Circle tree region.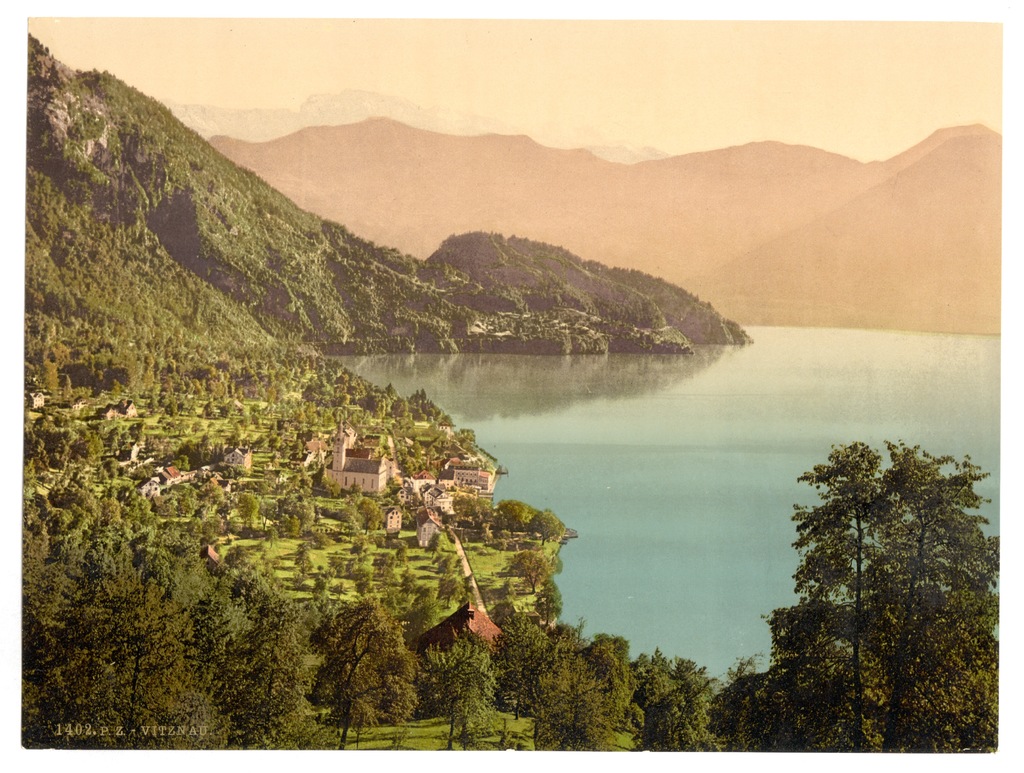
Region: 309 596 419 751.
